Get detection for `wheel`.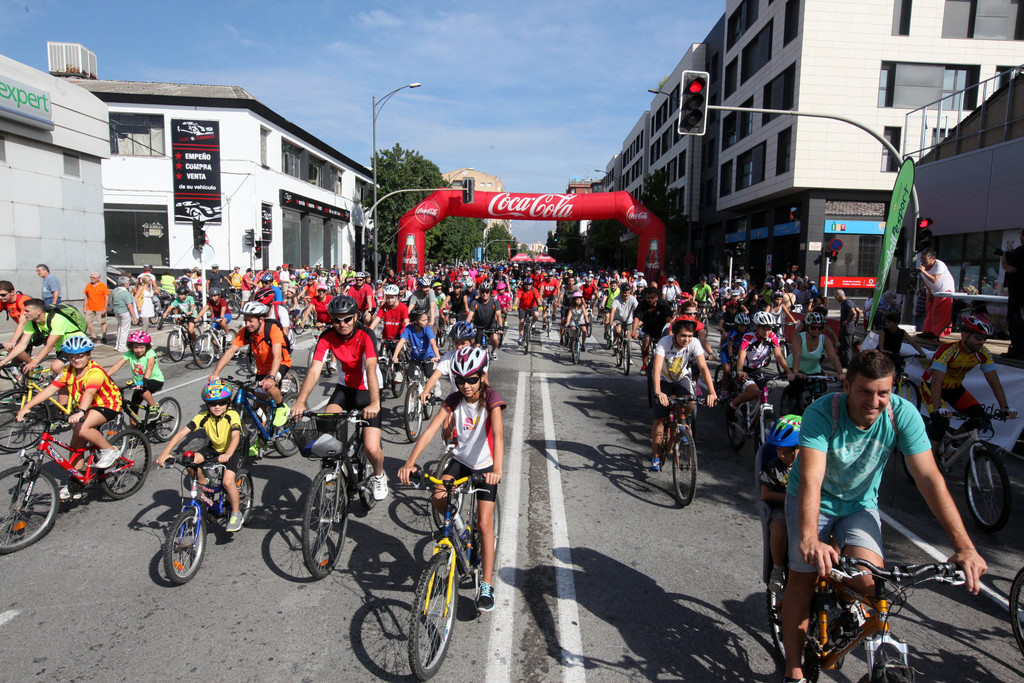
Detection: left=150, top=394, right=181, bottom=439.
